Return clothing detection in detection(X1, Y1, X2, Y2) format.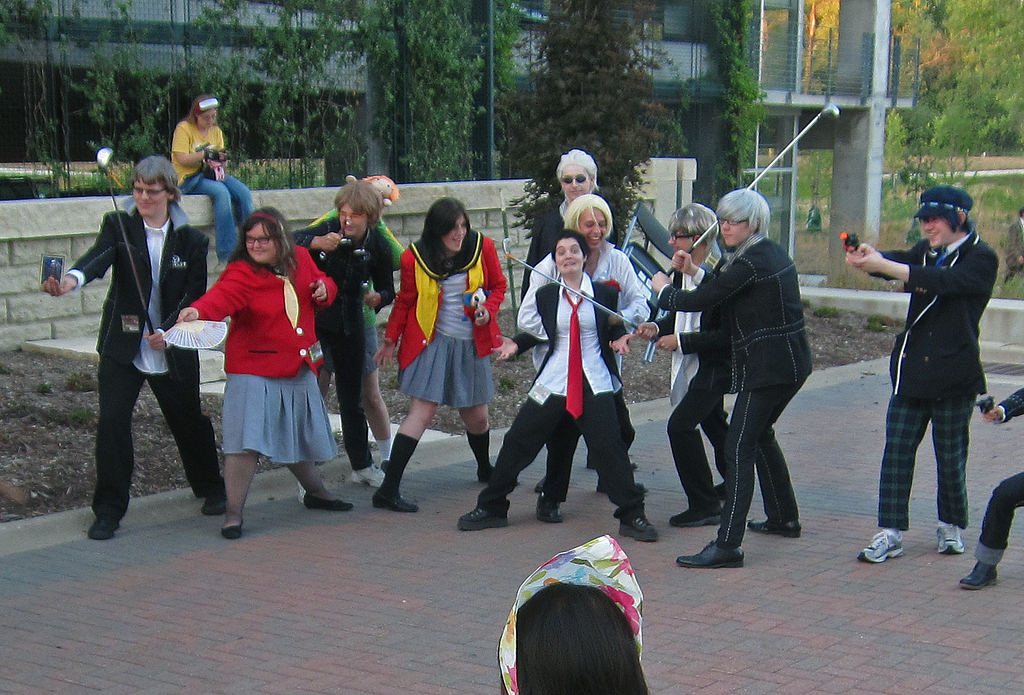
detection(642, 237, 815, 569).
